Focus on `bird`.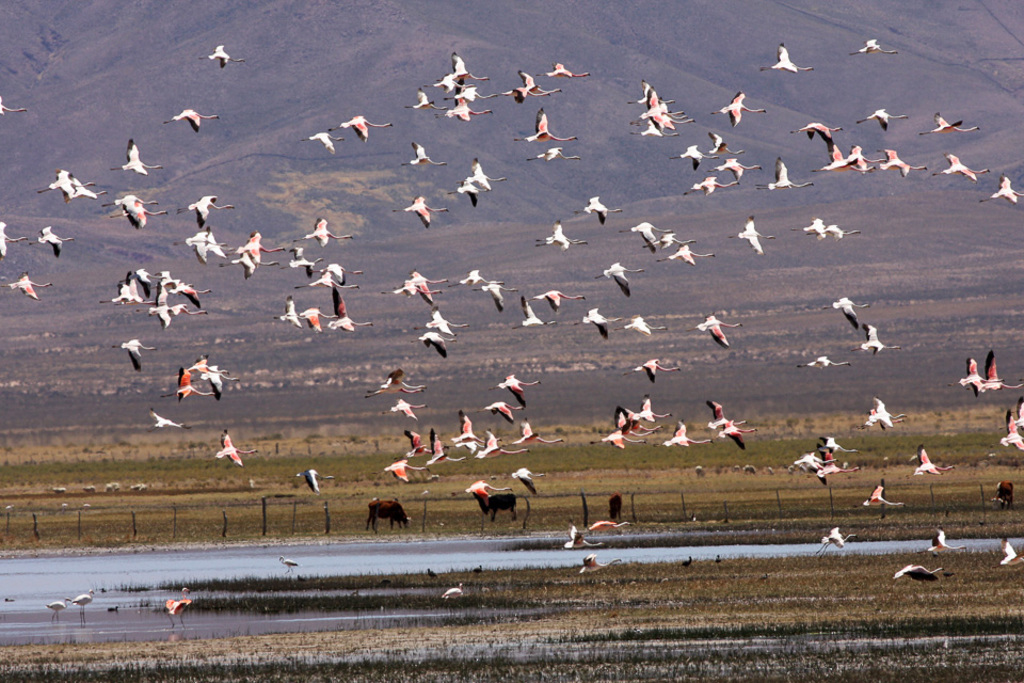
Focused at x1=700 y1=399 x2=753 y2=433.
